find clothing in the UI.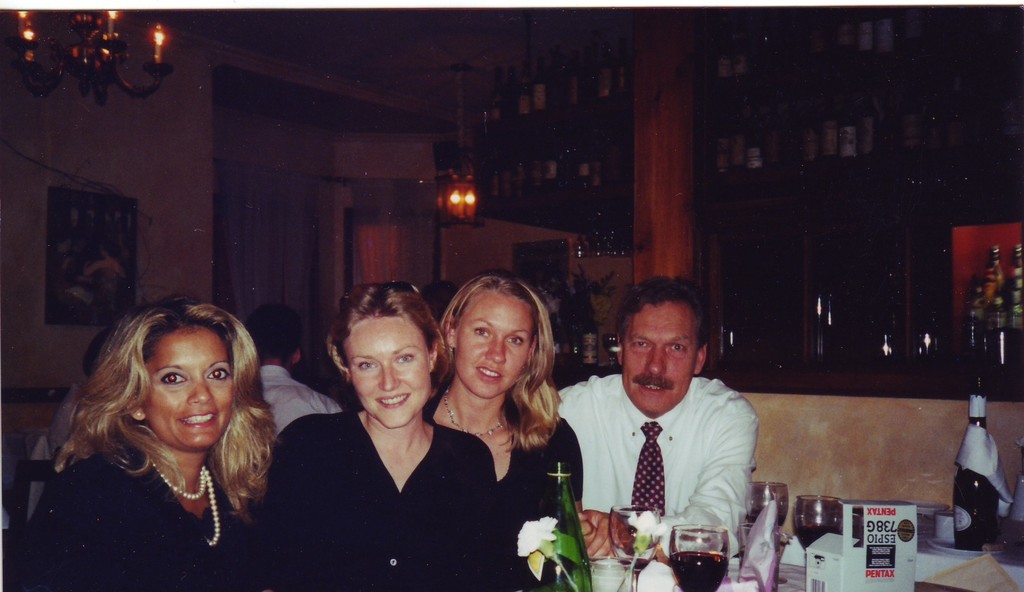
UI element at box=[253, 368, 342, 436].
